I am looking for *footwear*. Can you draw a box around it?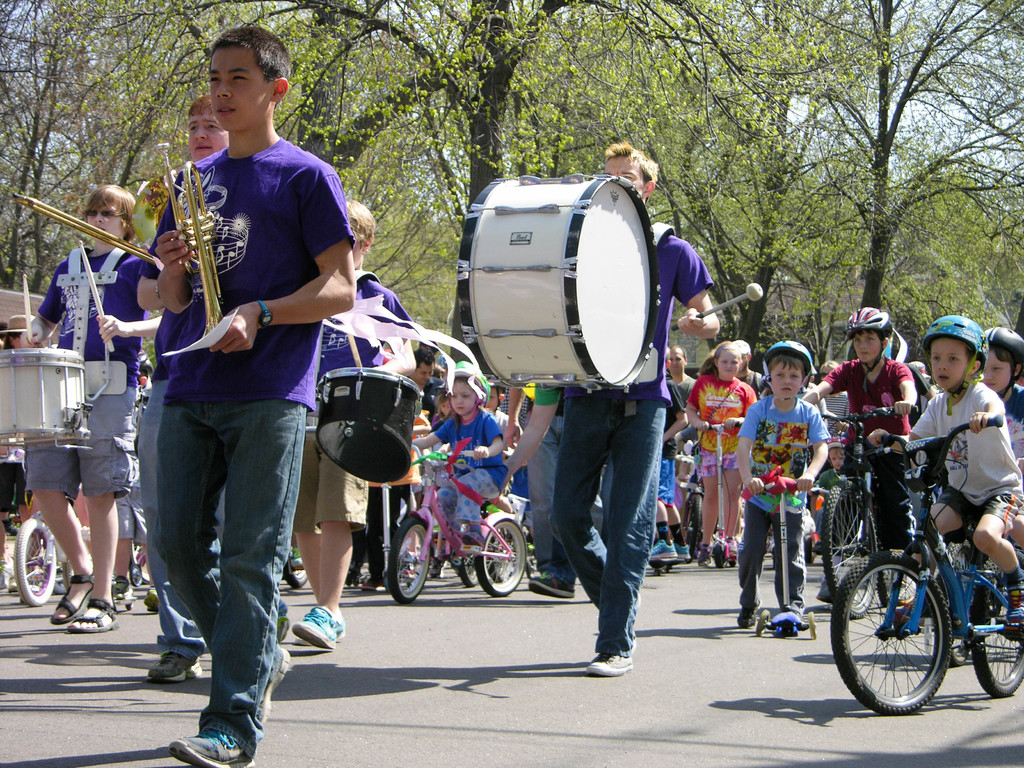
Sure, the bounding box is locate(164, 718, 266, 767).
